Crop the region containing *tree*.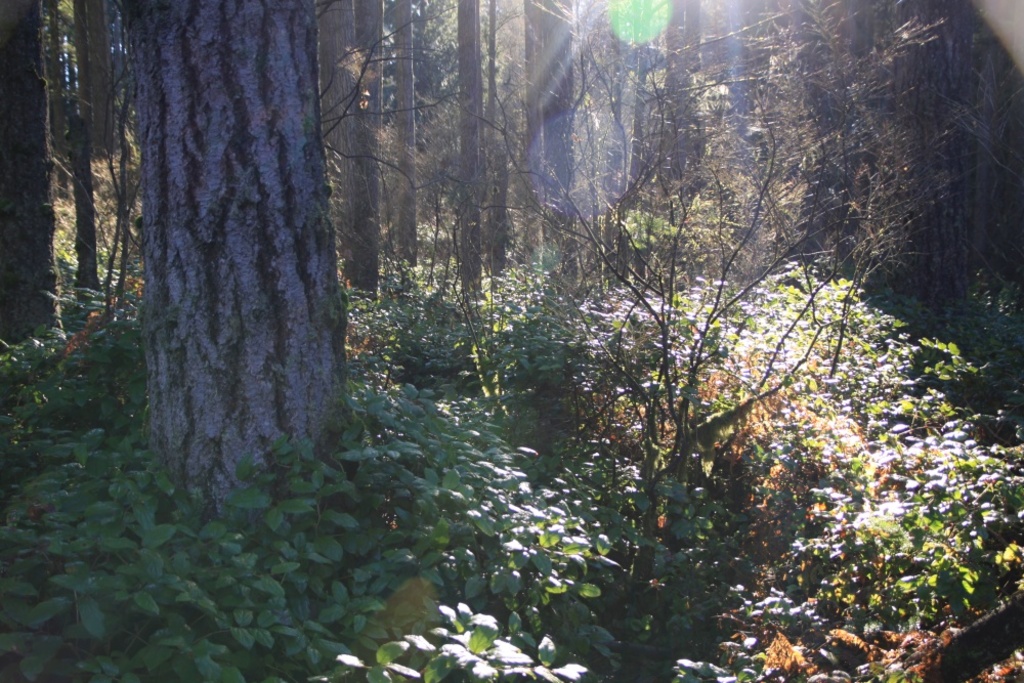
Crop region: (x1=121, y1=0, x2=346, y2=537).
